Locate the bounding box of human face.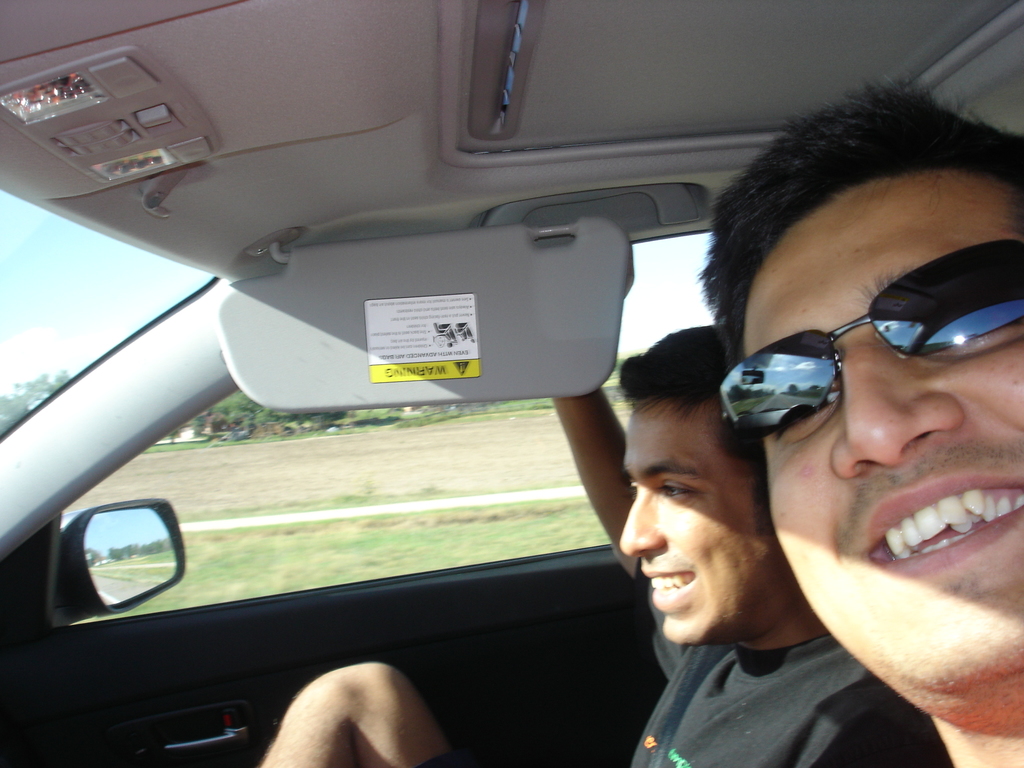
Bounding box: bbox=(733, 176, 1023, 695).
